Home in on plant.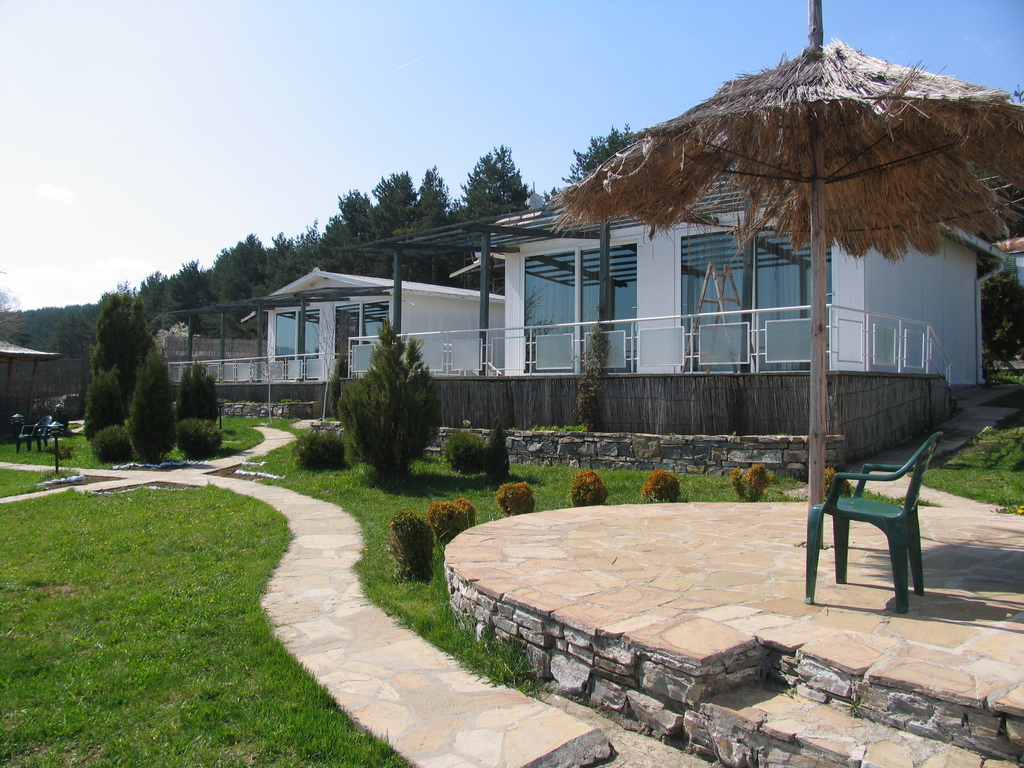
Homed in at bbox(288, 426, 355, 474).
